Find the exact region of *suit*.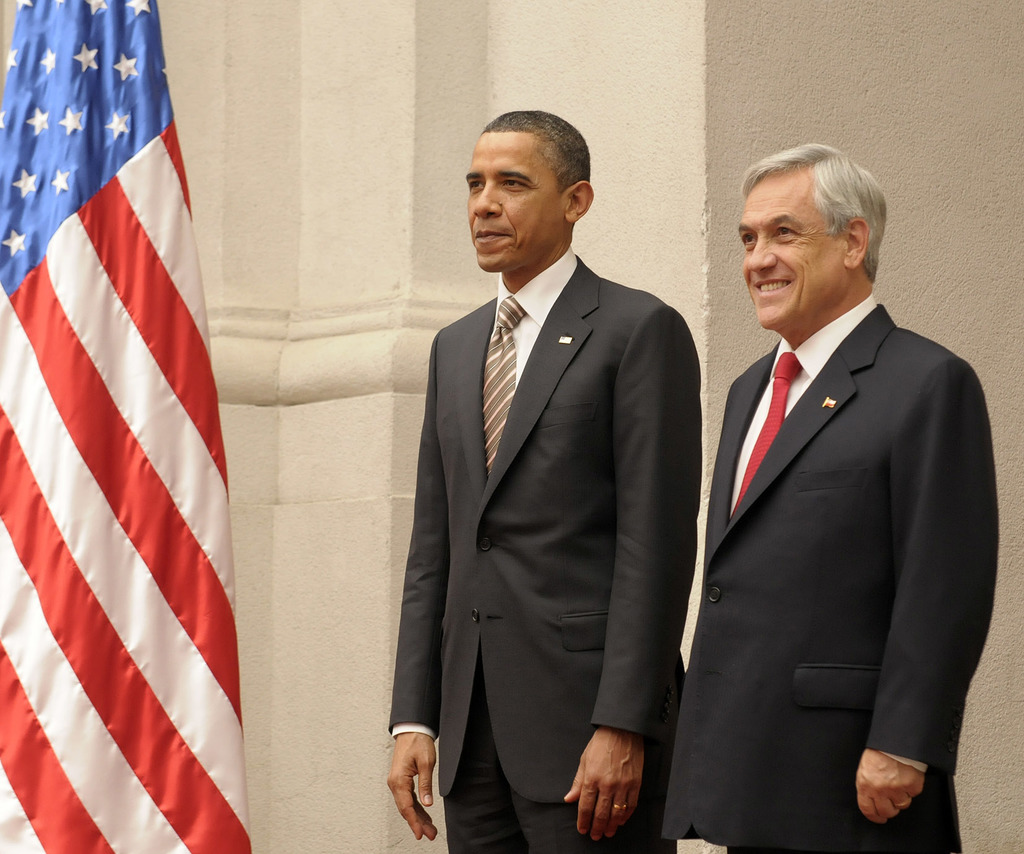
Exact region: (left=645, top=111, right=995, bottom=853).
